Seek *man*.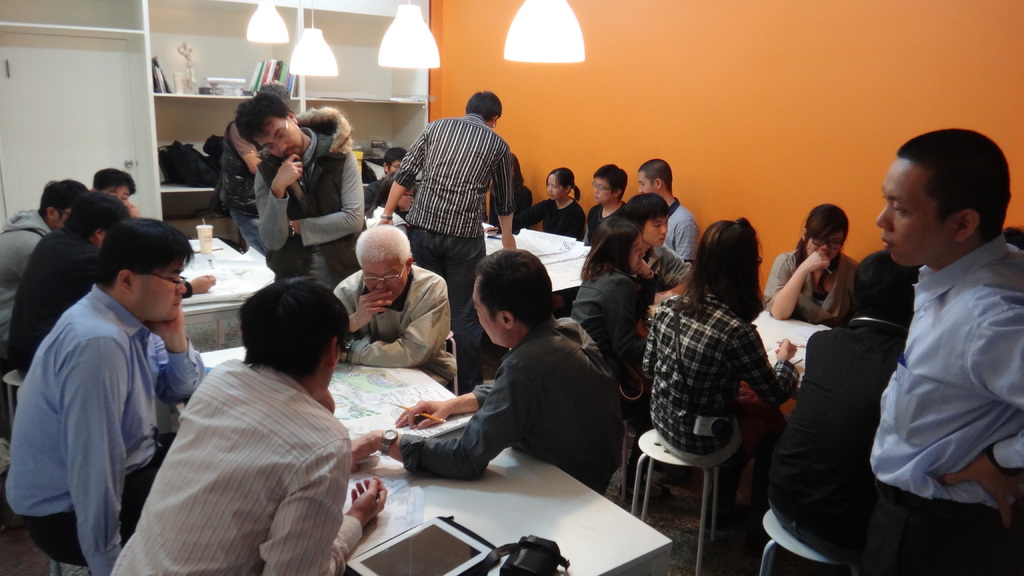
351,251,627,500.
